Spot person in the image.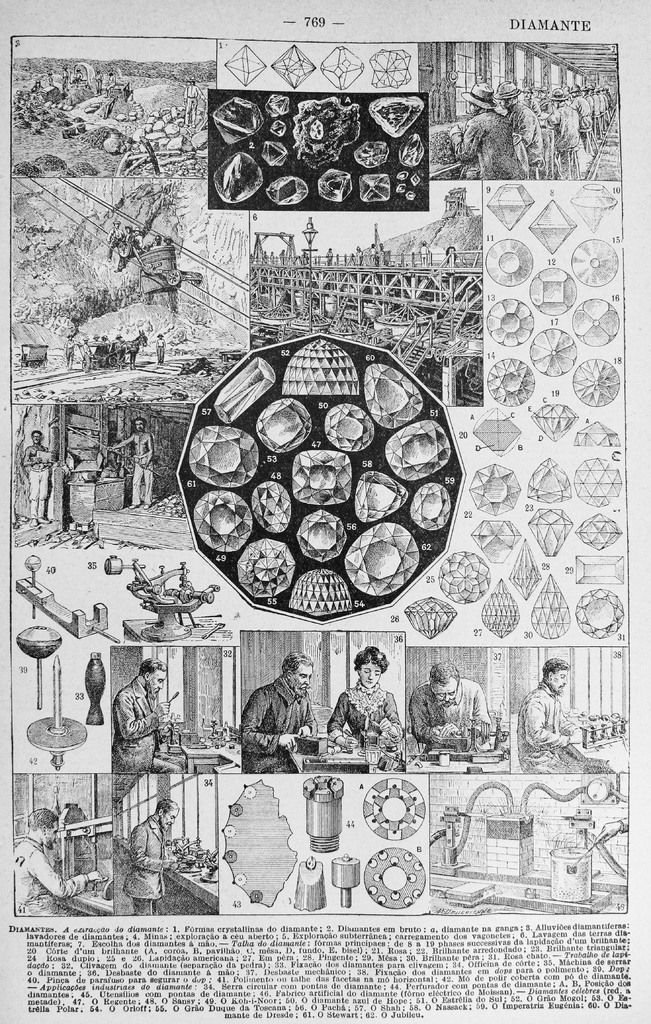
person found at (left=512, top=659, right=594, bottom=772).
